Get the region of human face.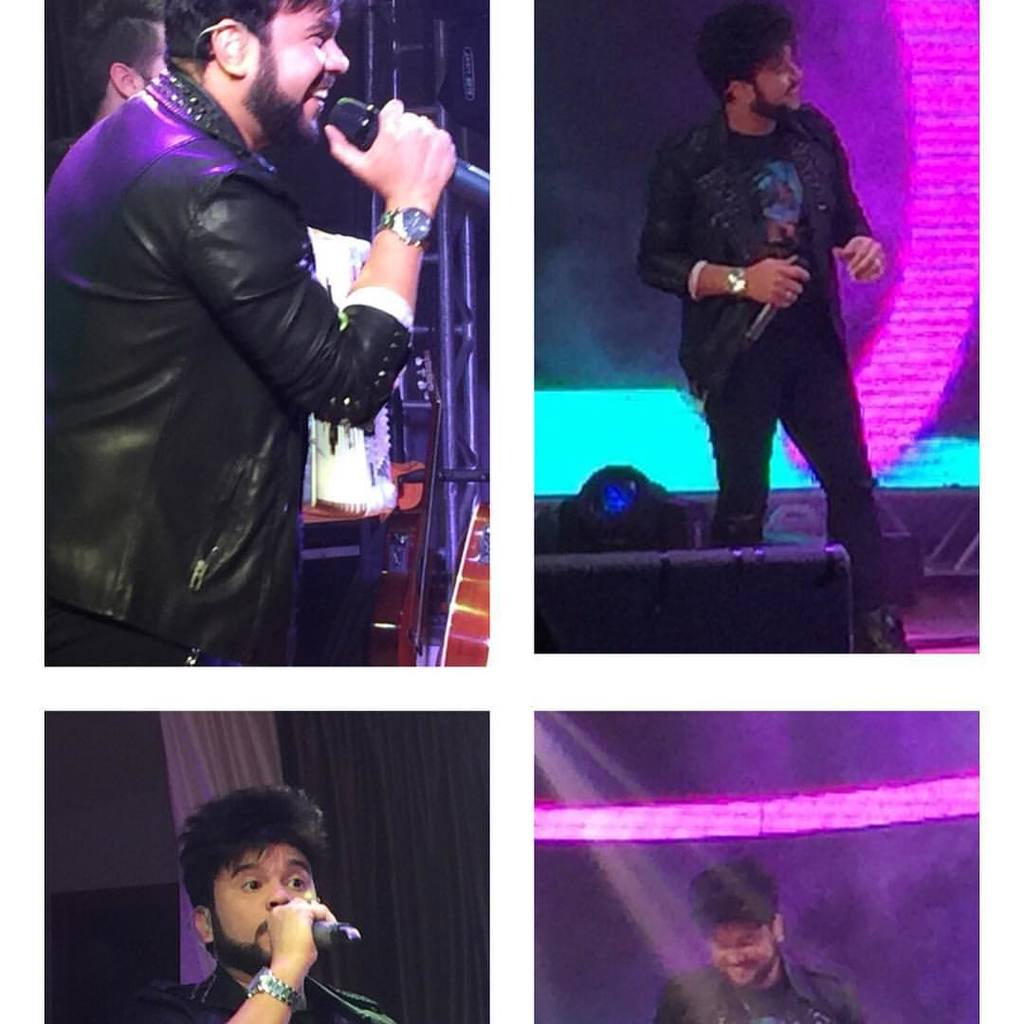
bbox=[749, 46, 800, 120].
